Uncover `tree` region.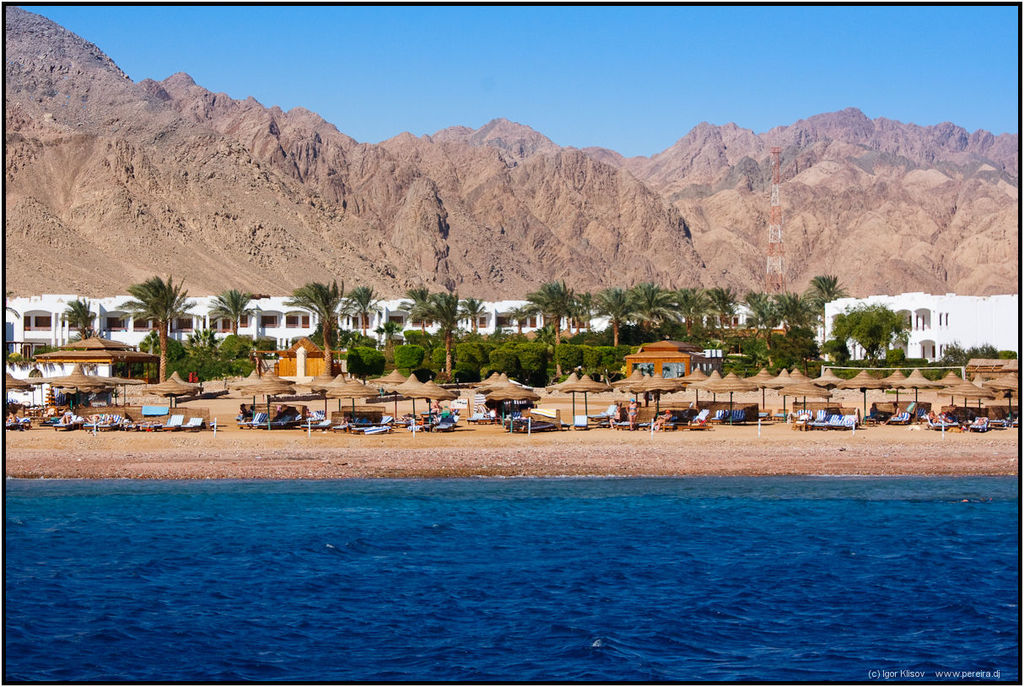
Uncovered: (627,286,657,349).
